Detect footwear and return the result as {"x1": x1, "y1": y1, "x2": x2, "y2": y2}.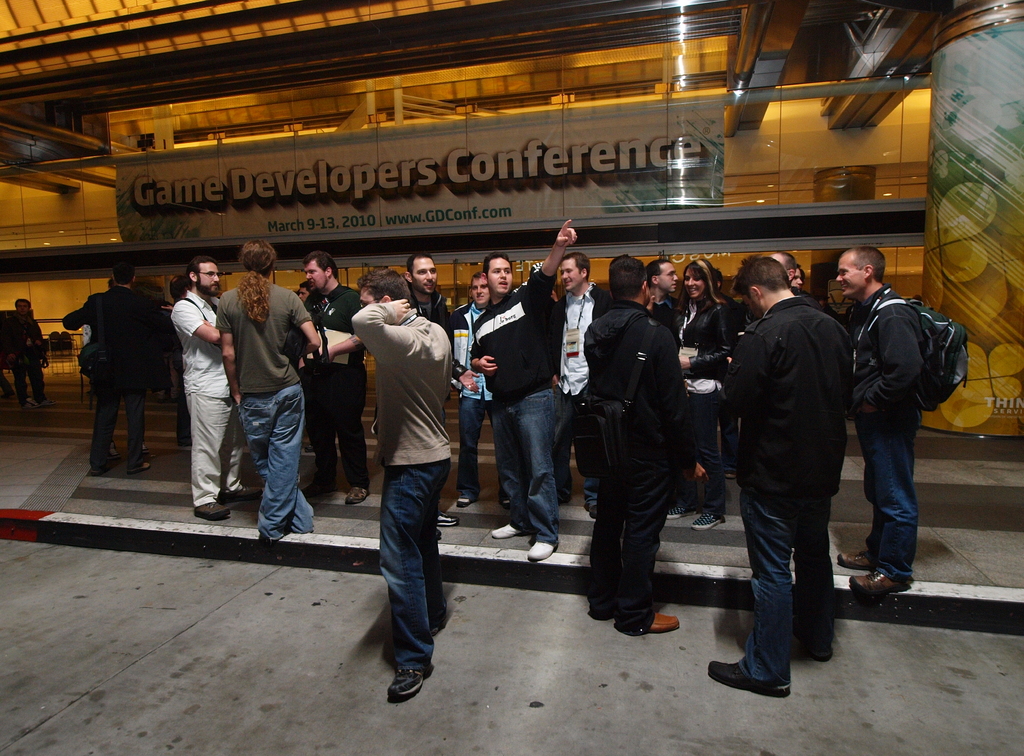
{"x1": 795, "y1": 623, "x2": 836, "y2": 659}.
